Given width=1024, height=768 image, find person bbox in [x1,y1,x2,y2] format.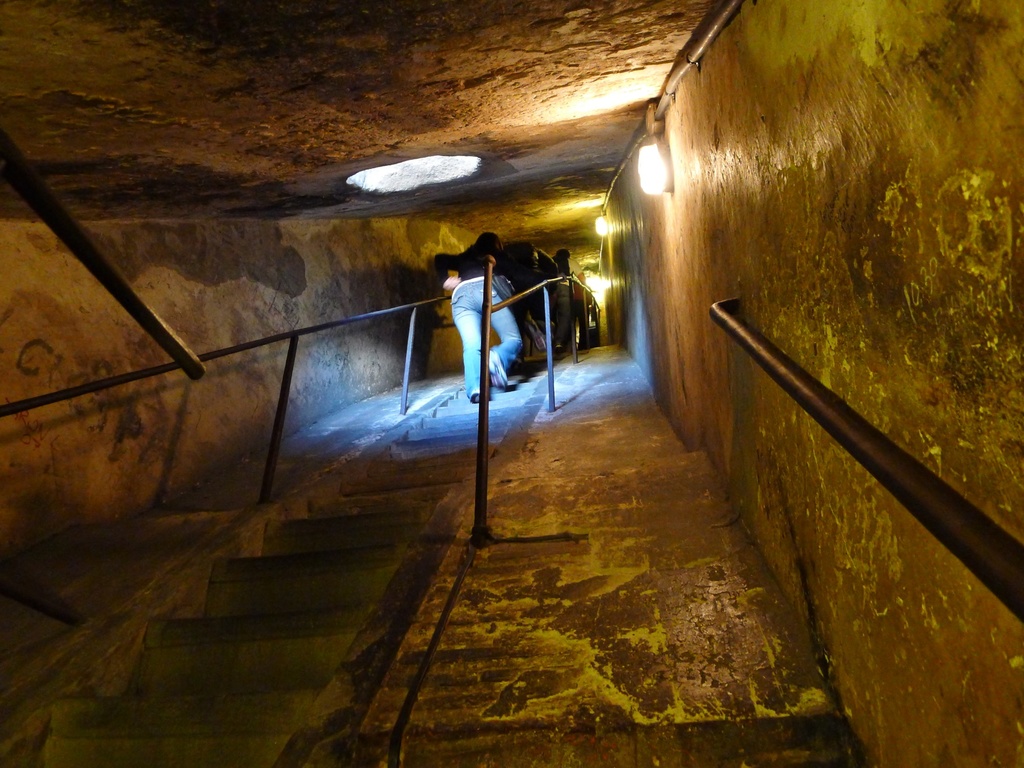
[436,230,522,401].
